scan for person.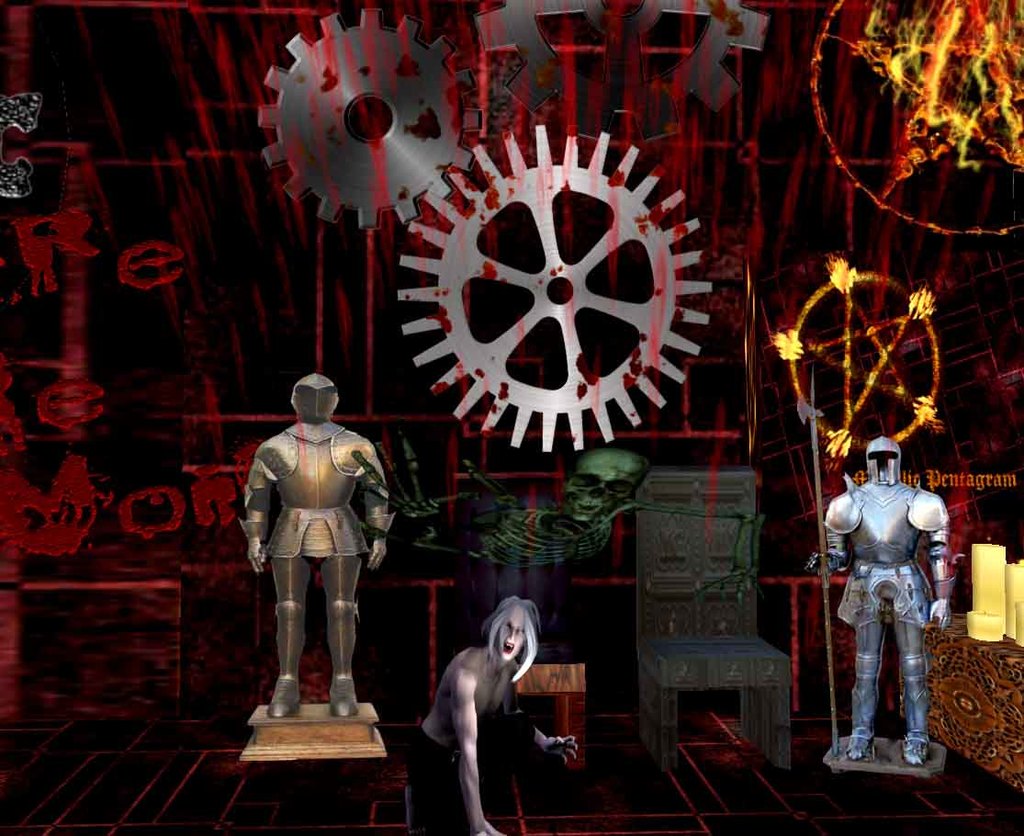
Scan result: region(405, 587, 576, 835).
